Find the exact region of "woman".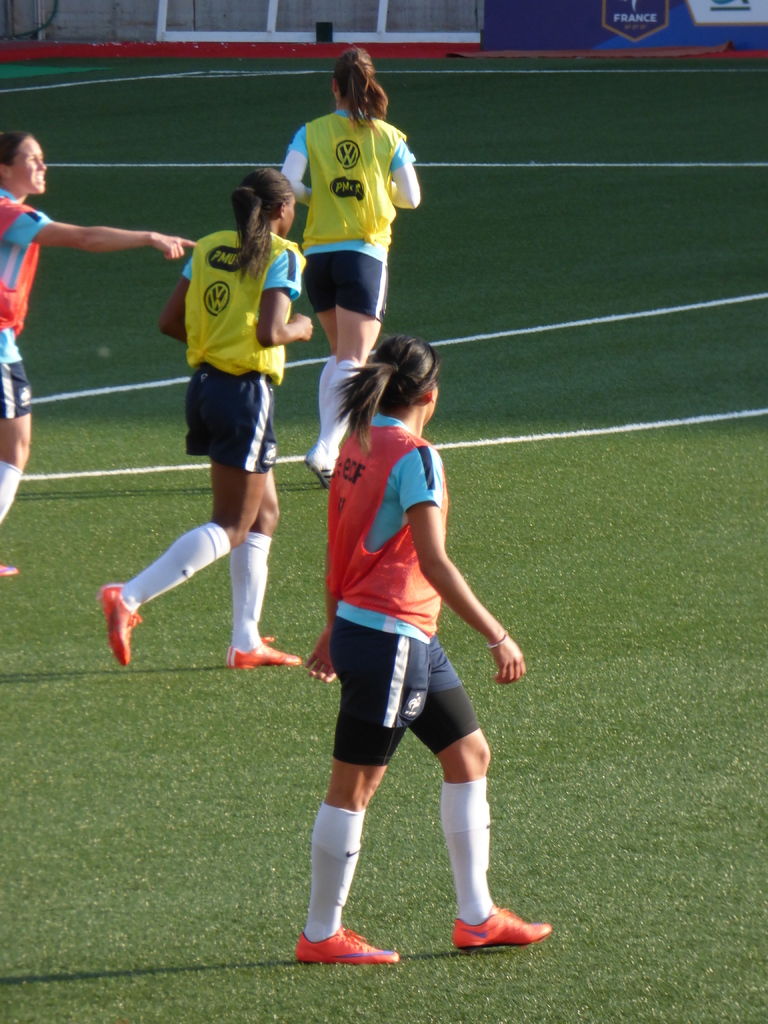
Exact region: {"x1": 0, "y1": 134, "x2": 195, "y2": 581}.
